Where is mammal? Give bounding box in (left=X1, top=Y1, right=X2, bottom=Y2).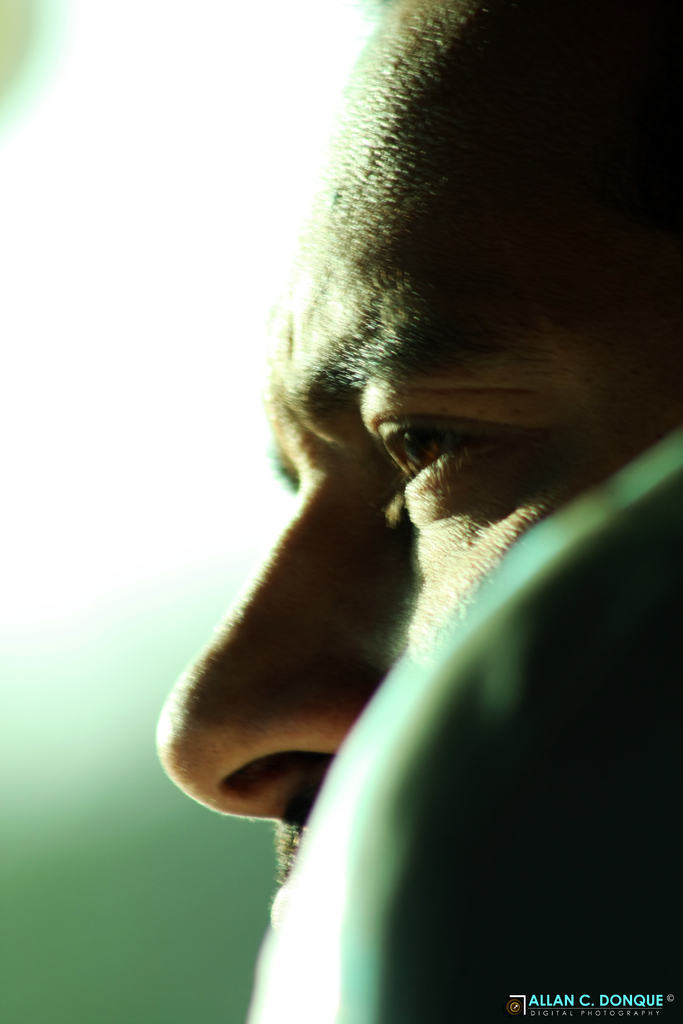
(left=149, top=0, right=682, bottom=899).
